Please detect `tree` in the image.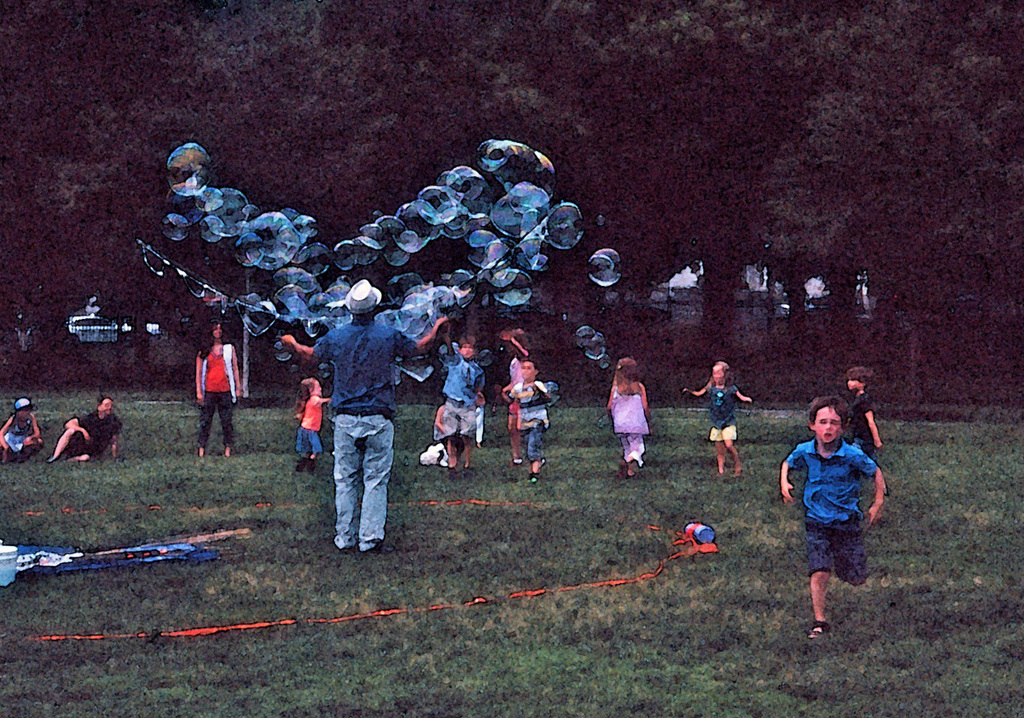
x1=734 y1=0 x2=1023 y2=404.
